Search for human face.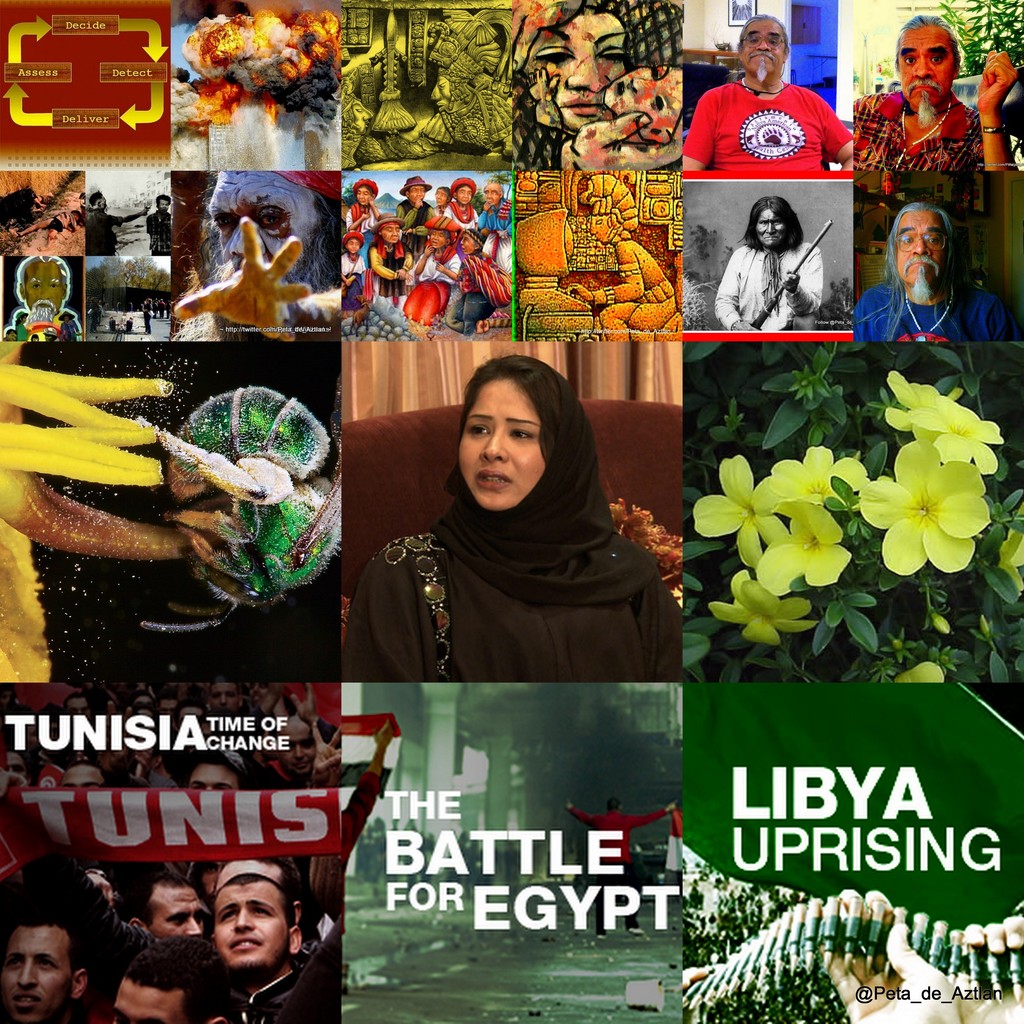
Found at 214/889/282/972.
